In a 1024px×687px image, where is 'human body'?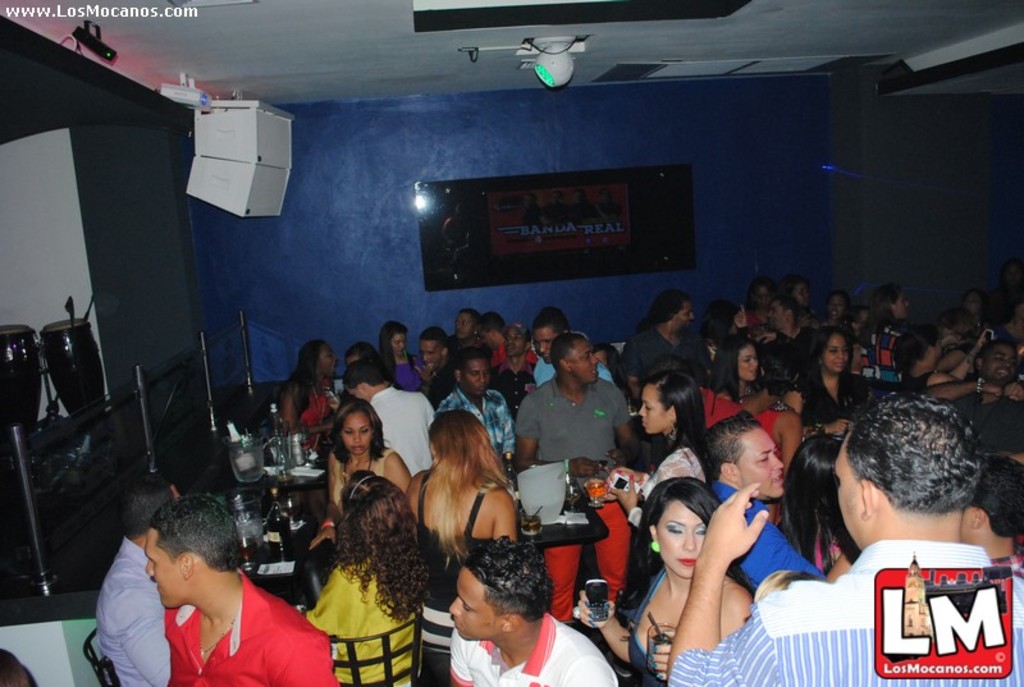
rect(672, 400, 1023, 679).
